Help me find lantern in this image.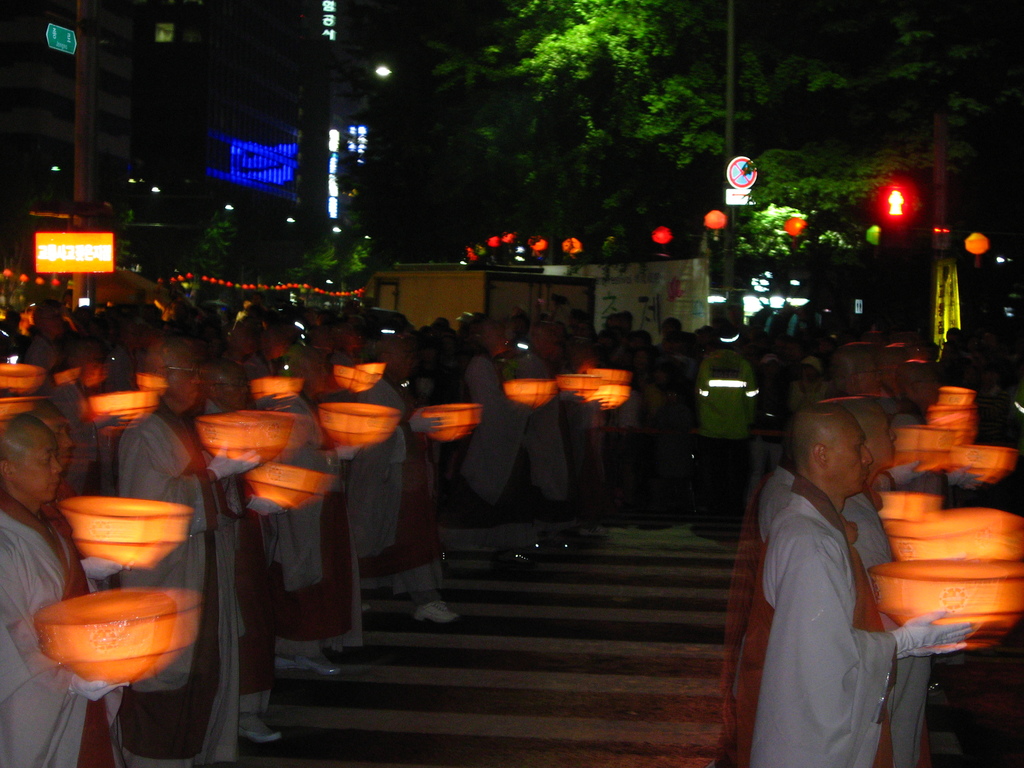
Found it: (890,190,904,216).
